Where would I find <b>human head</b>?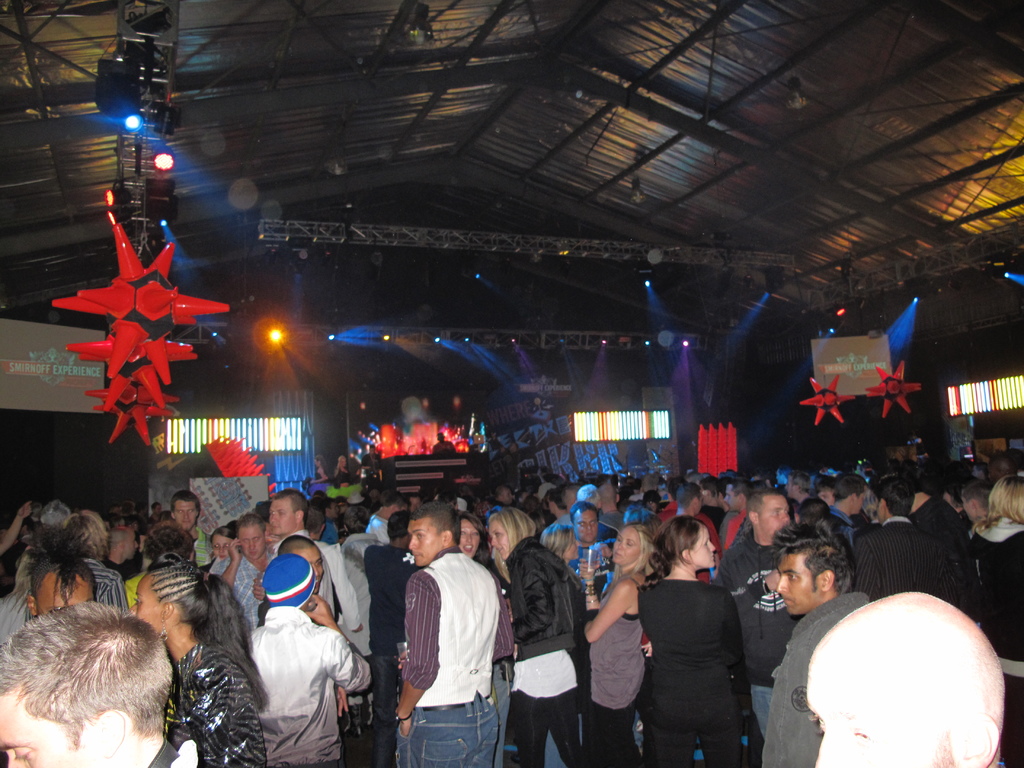
At 982/476/1023/522.
